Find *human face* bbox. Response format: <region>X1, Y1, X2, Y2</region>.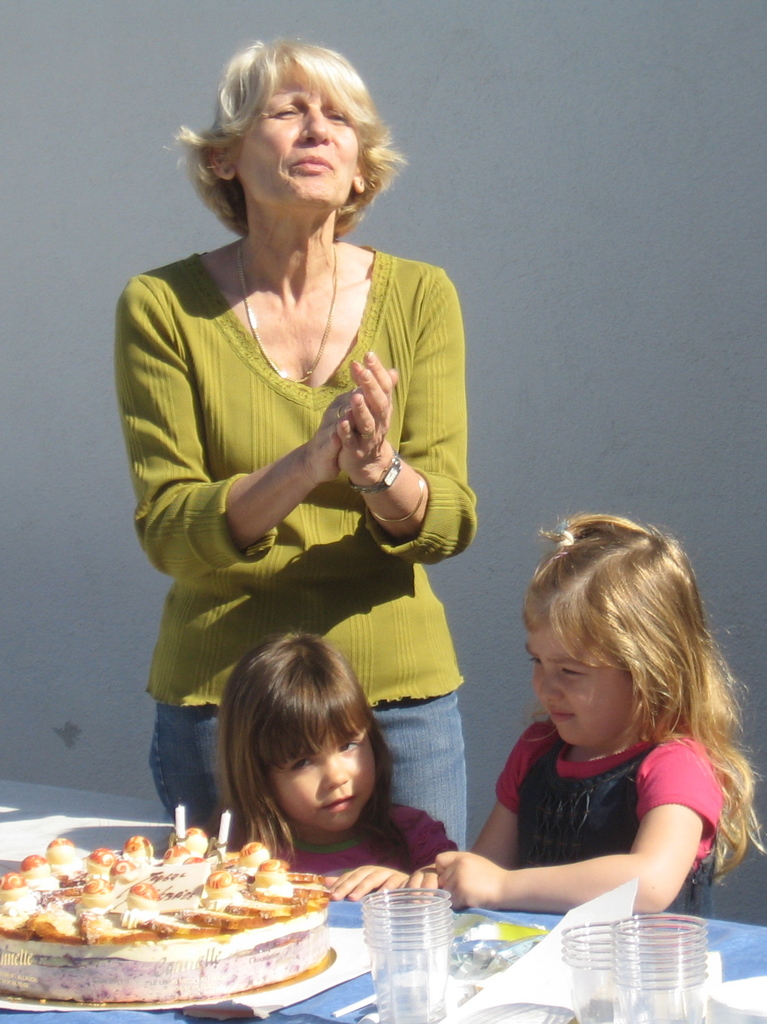
<region>275, 740, 378, 830</region>.
